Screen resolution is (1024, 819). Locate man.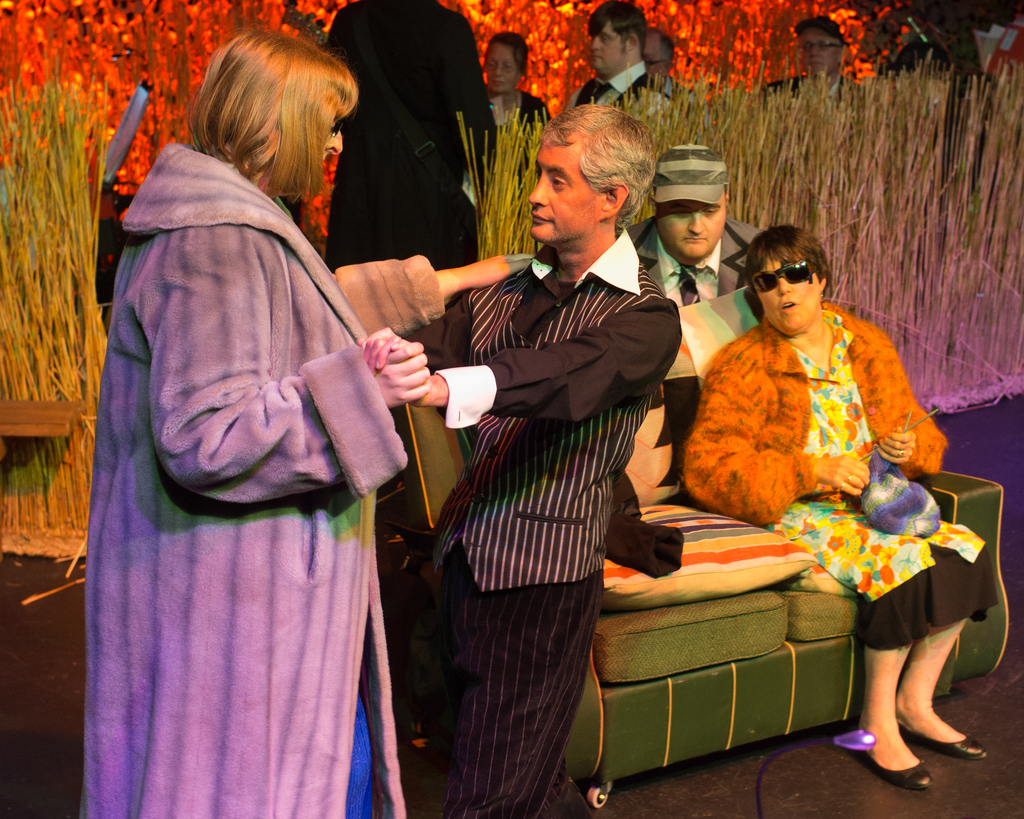
[388, 108, 685, 812].
